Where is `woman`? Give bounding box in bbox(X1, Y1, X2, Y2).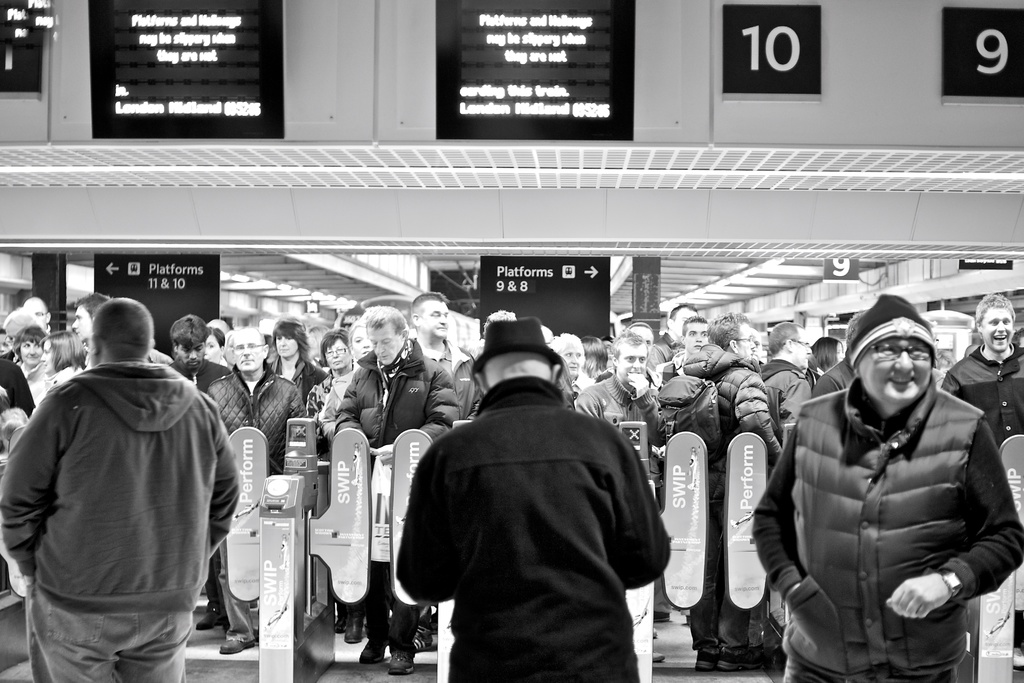
bbox(39, 331, 89, 392).
